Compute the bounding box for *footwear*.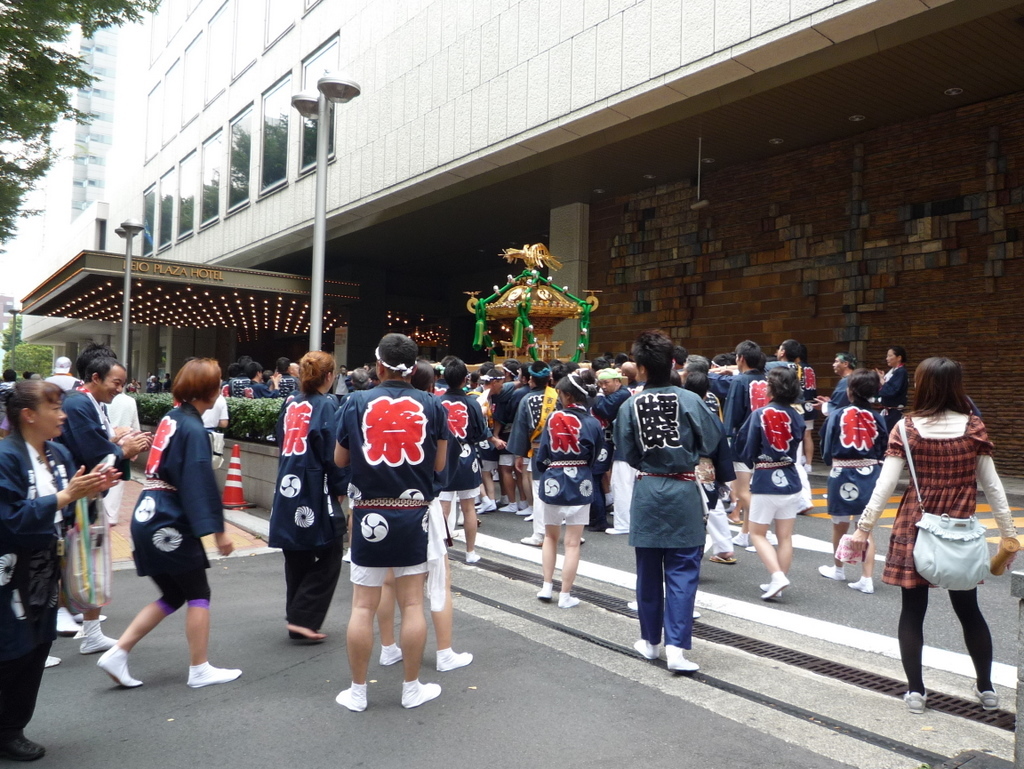
l=816, t=561, r=848, b=581.
